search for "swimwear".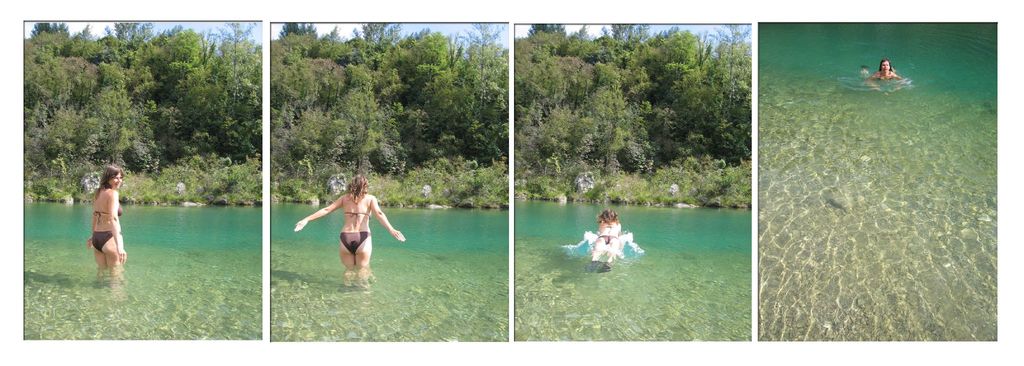
Found at 97 226 118 248.
